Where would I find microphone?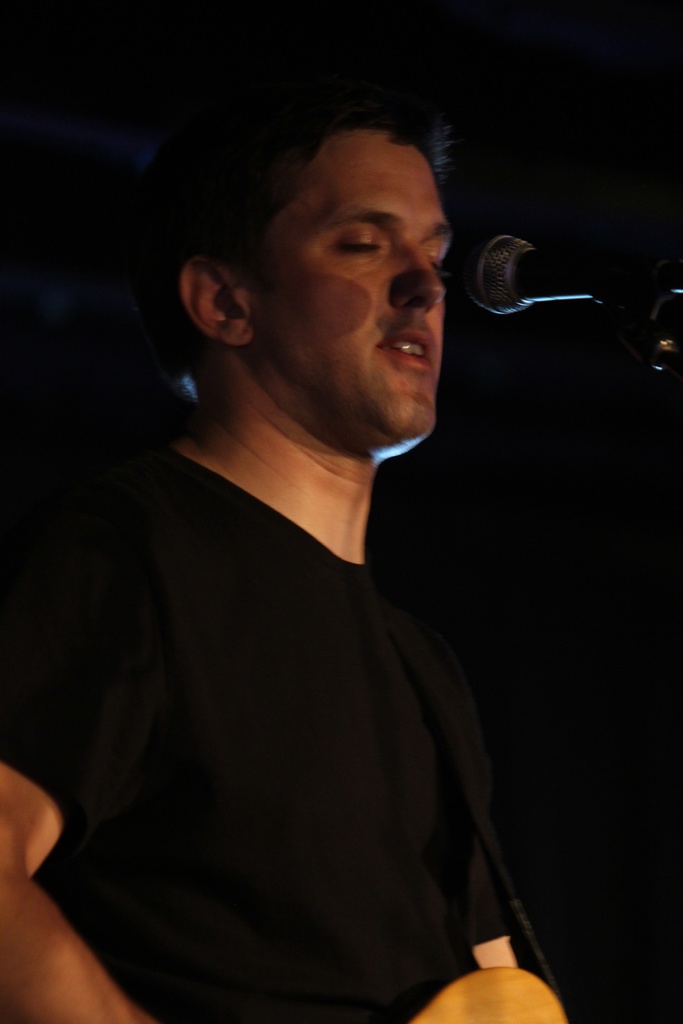
At bbox=(441, 226, 608, 332).
